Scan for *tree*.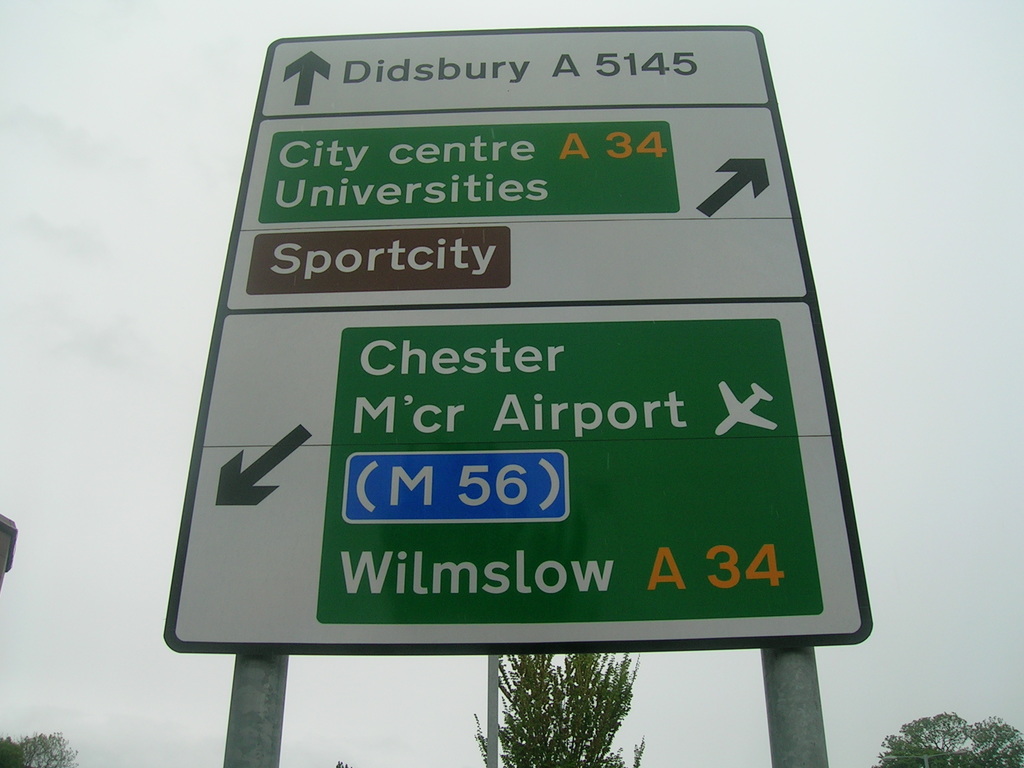
Scan result: BBox(876, 709, 1023, 765).
